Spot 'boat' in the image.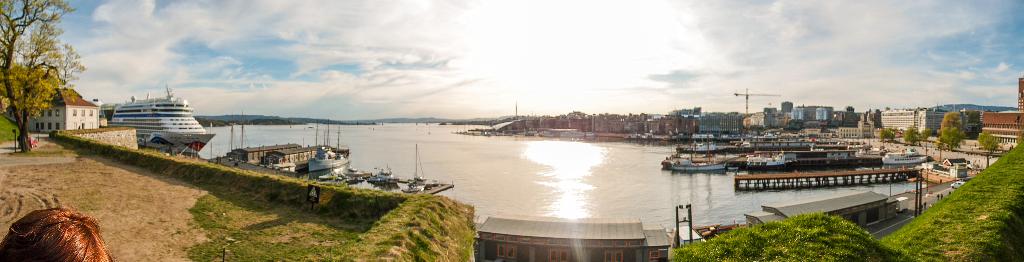
'boat' found at rect(876, 152, 930, 168).
